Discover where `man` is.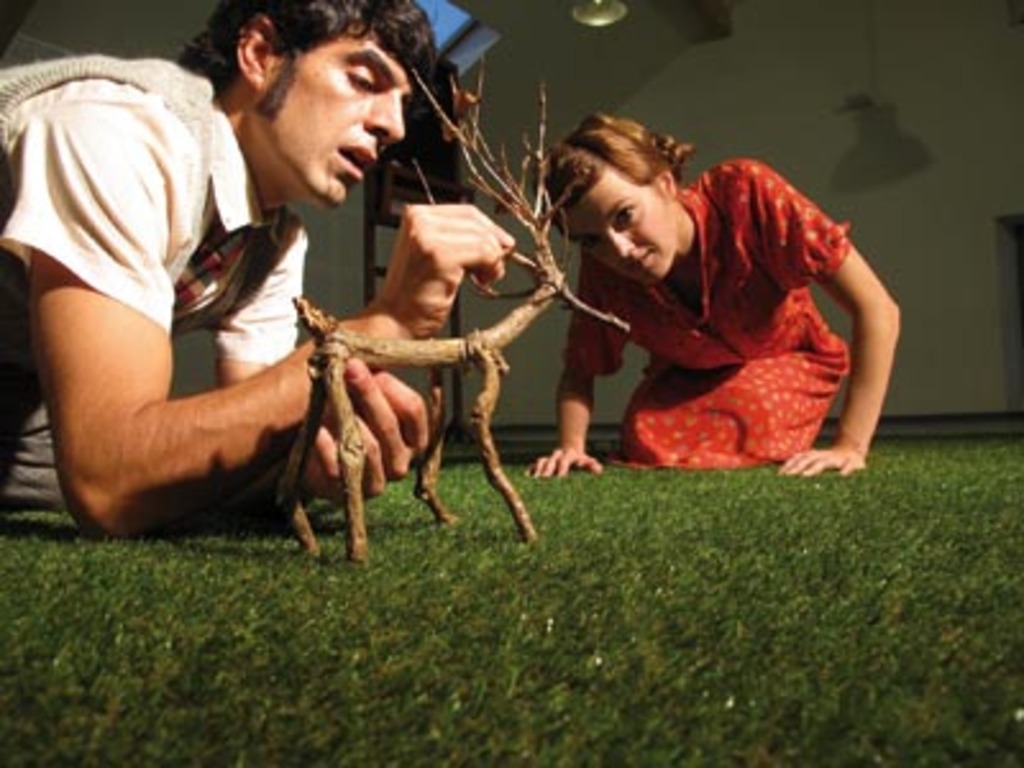
Discovered at <box>0,0,520,535</box>.
